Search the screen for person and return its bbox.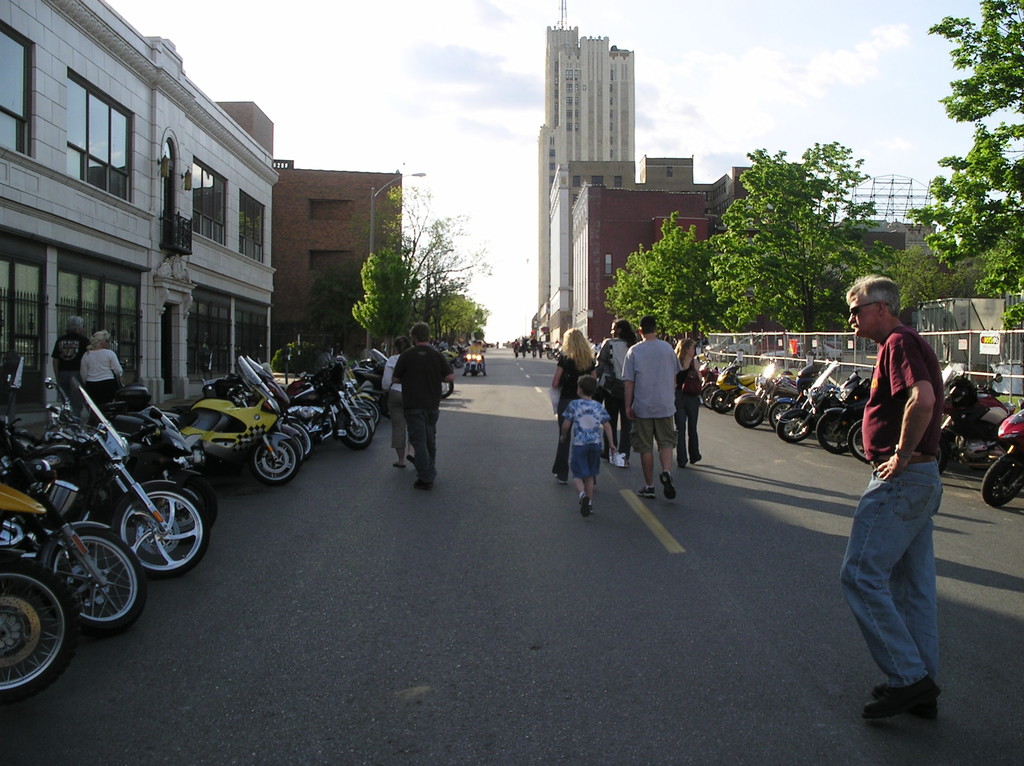
Found: [x1=380, y1=334, x2=415, y2=467].
